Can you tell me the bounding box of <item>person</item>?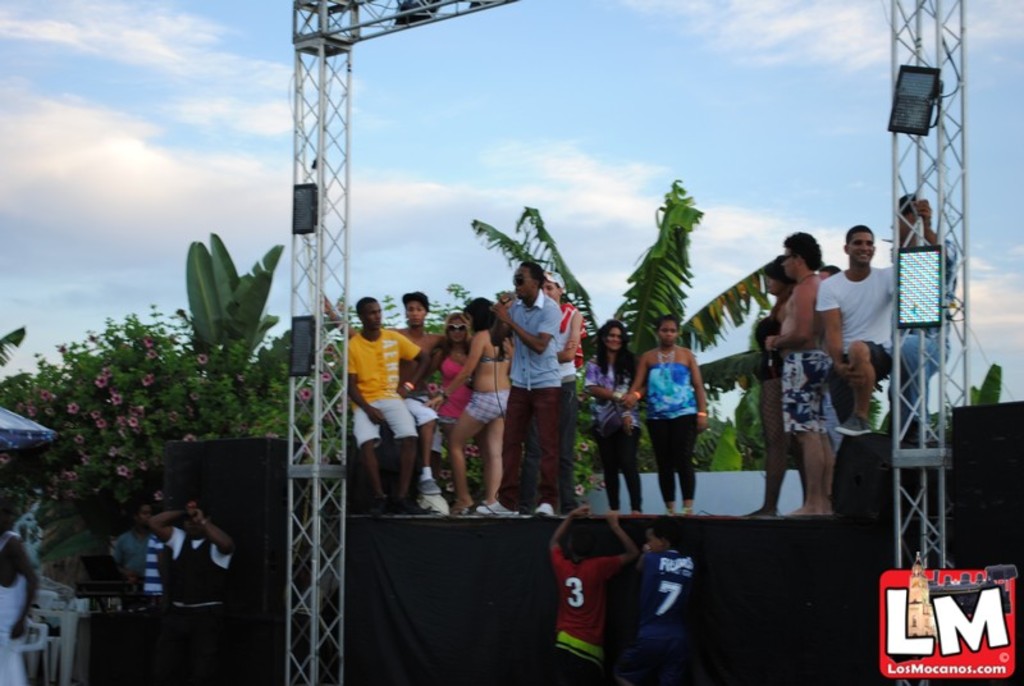
crop(145, 498, 232, 678).
